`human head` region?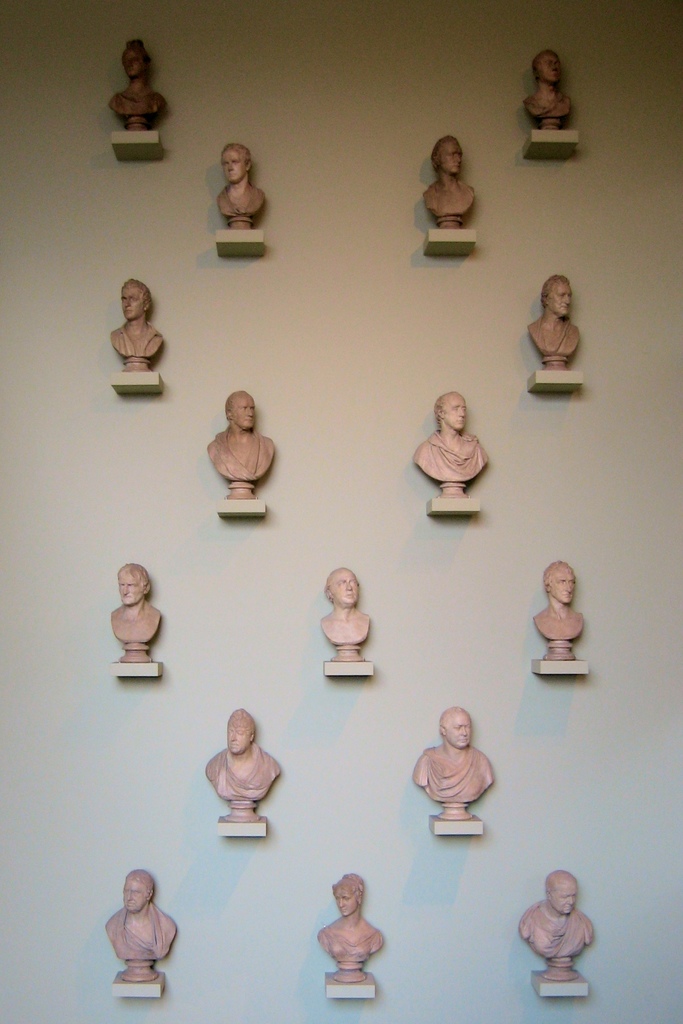
<bbox>227, 705, 258, 753</bbox>
